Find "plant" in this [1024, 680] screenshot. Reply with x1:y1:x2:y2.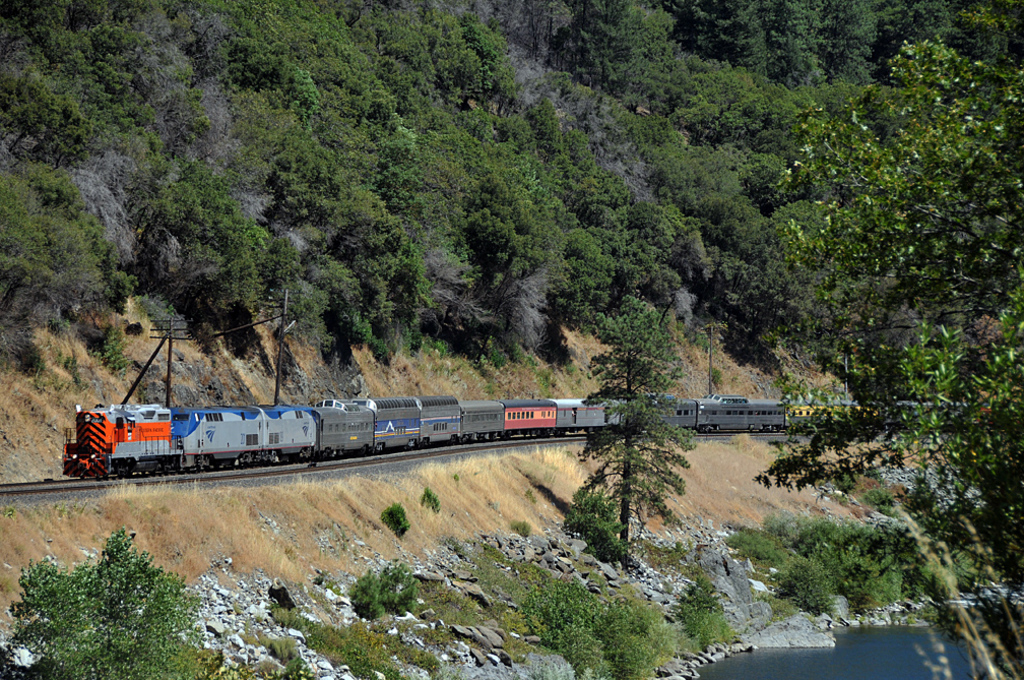
562:361:588:388.
